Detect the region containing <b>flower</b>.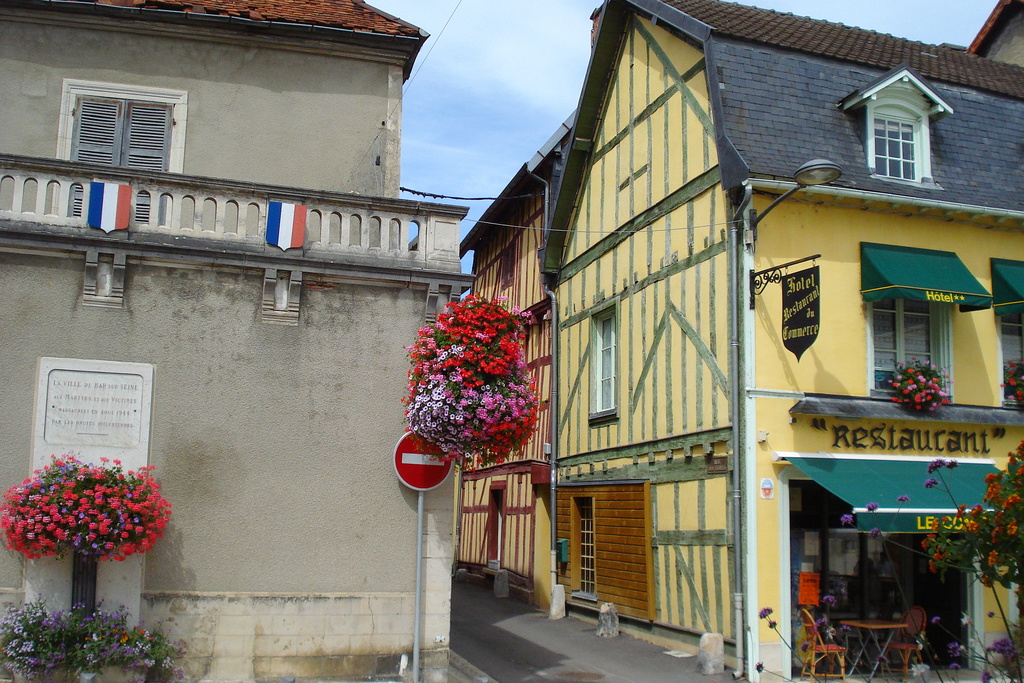
(x1=390, y1=271, x2=548, y2=479).
